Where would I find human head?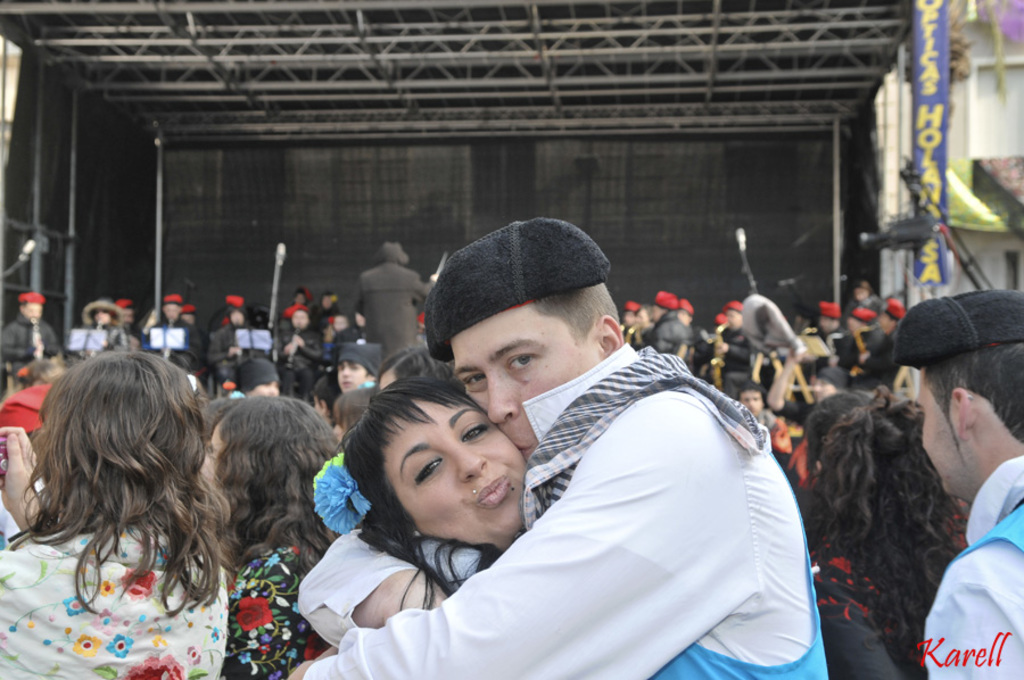
At x1=320, y1=289, x2=344, y2=316.
